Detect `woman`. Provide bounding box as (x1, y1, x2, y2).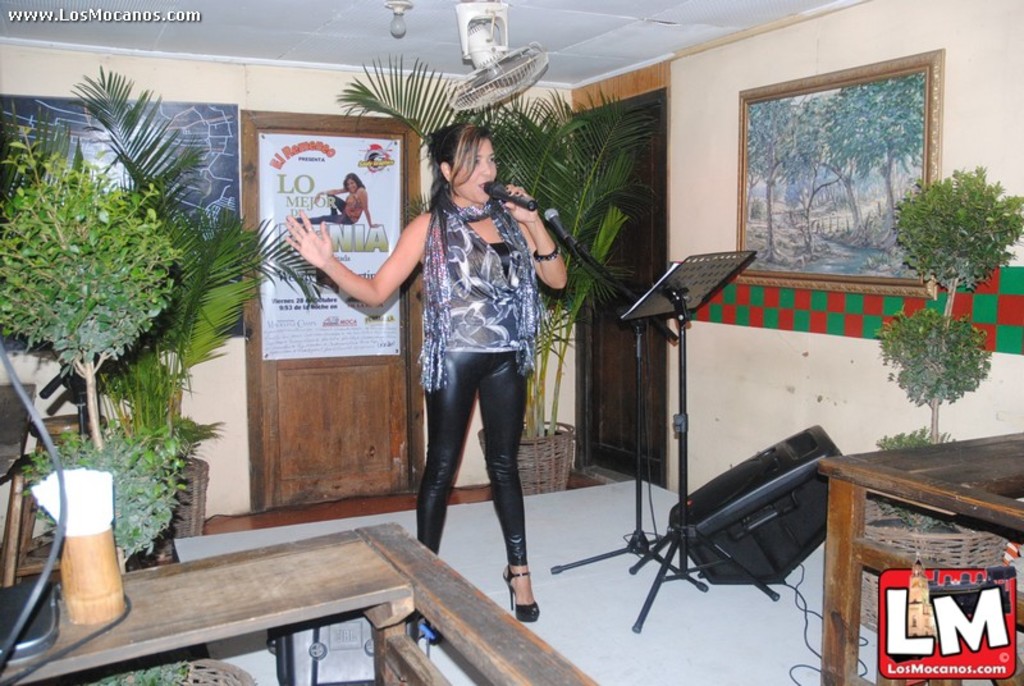
(293, 173, 381, 291).
